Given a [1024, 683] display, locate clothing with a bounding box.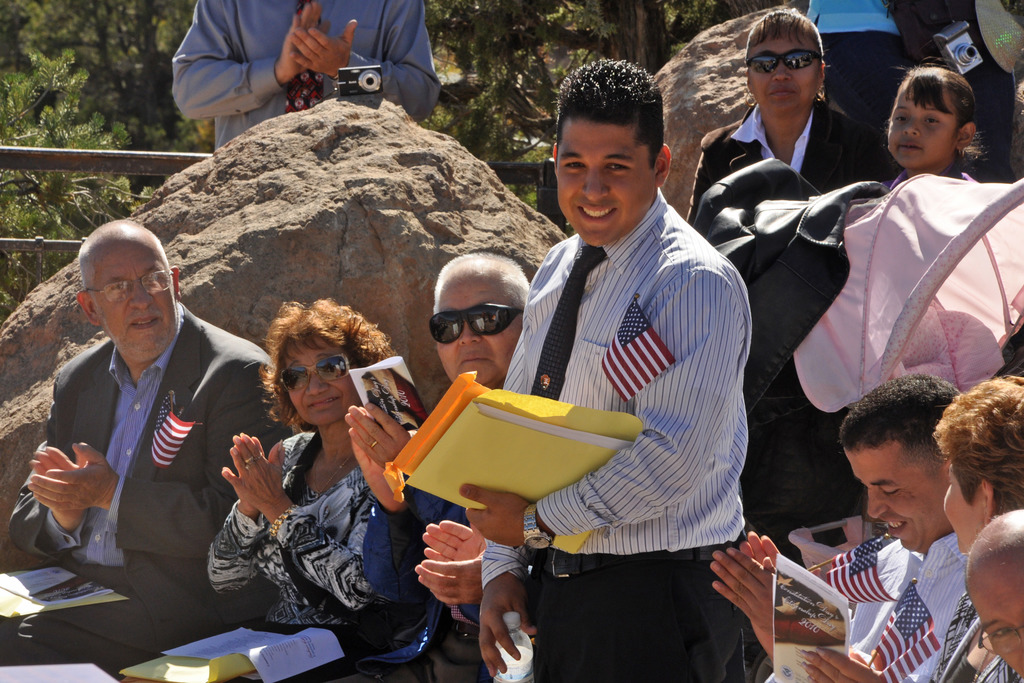
Located: box(186, 0, 448, 158).
